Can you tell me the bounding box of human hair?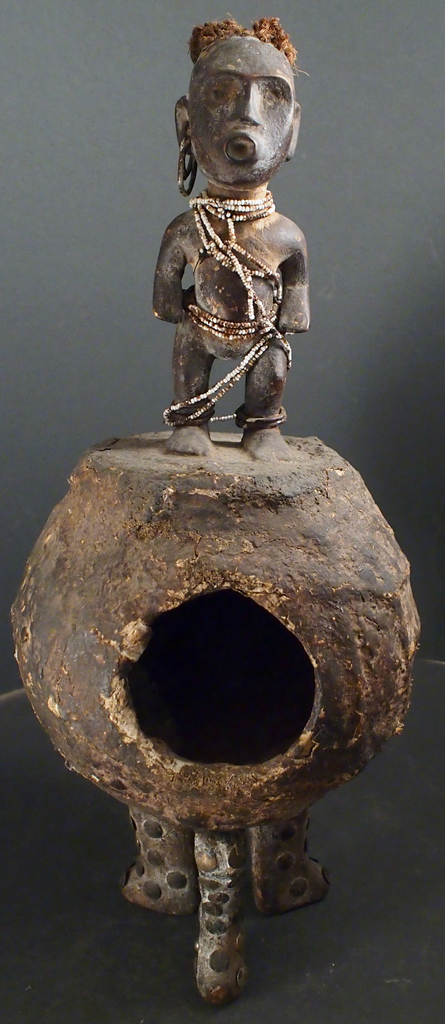
bbox=(188, 15, 299, 65).
